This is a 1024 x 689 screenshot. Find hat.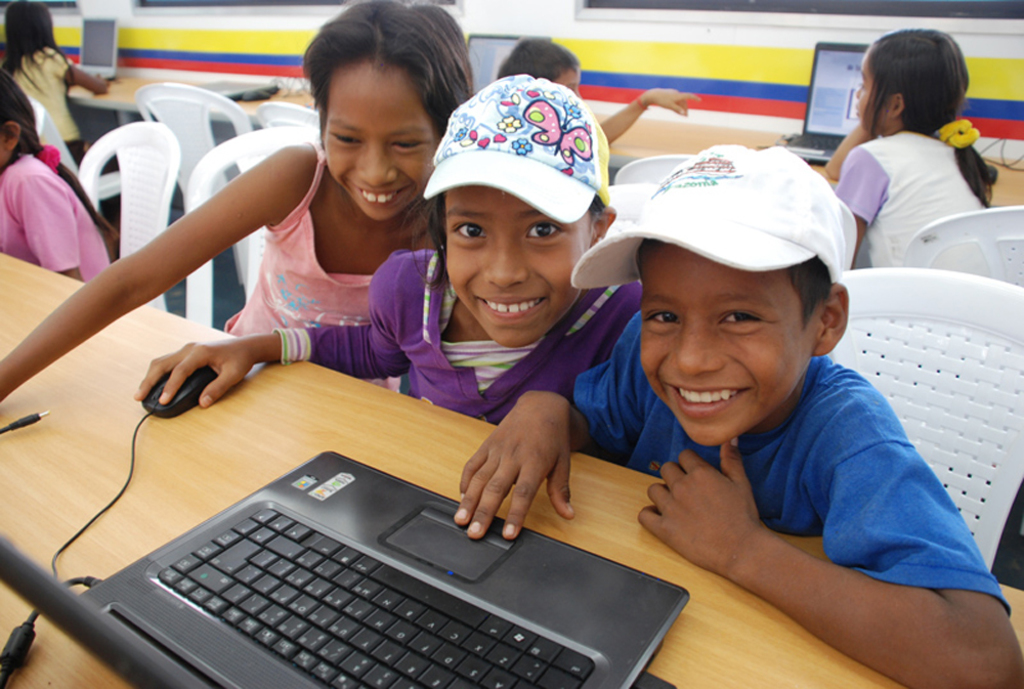
Bounding box: [411,72,621,247].
